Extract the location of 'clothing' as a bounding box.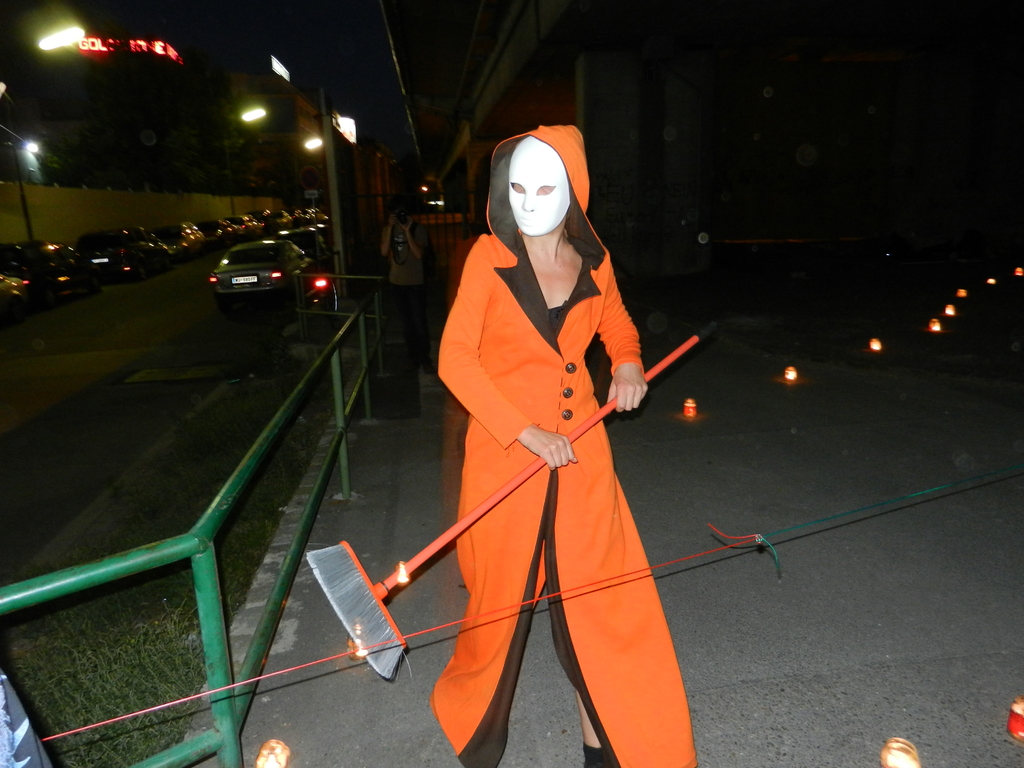
rect(433, 129, 695, 767).
